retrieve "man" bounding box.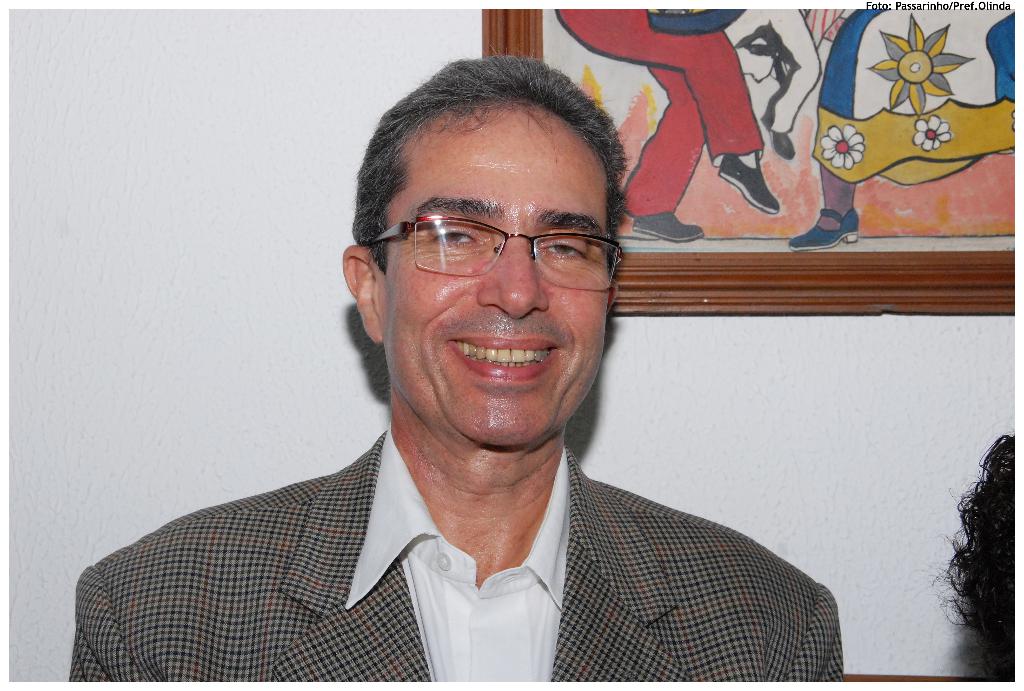
Bounding box: bbox=[67, 44, 842, 683].
